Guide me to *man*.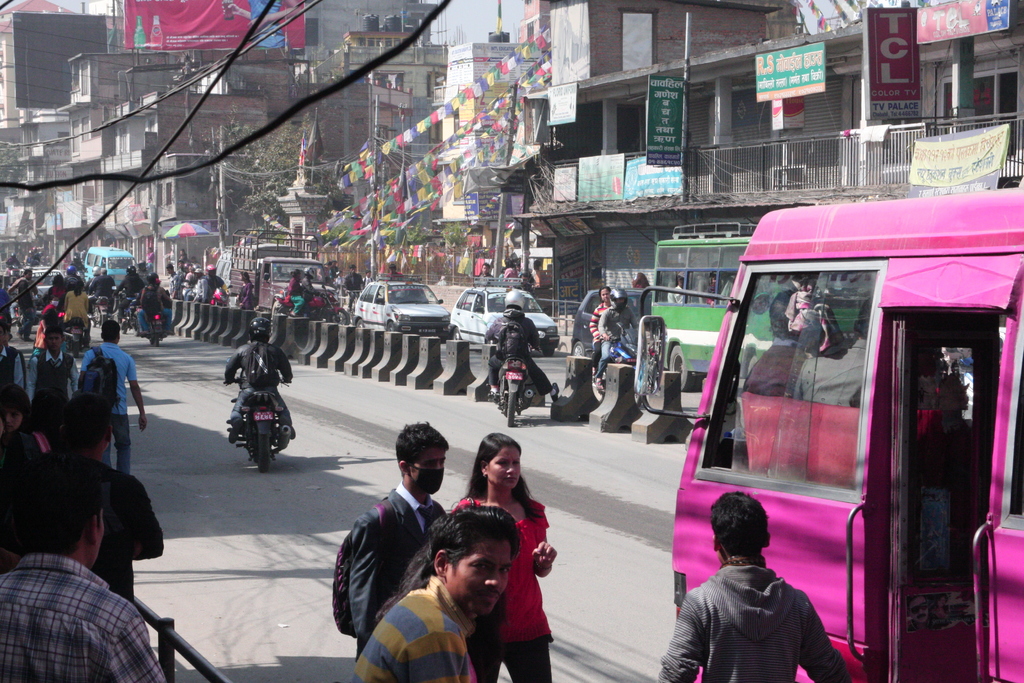
Guidance: <region>349, 418, 447, 655</region>.
